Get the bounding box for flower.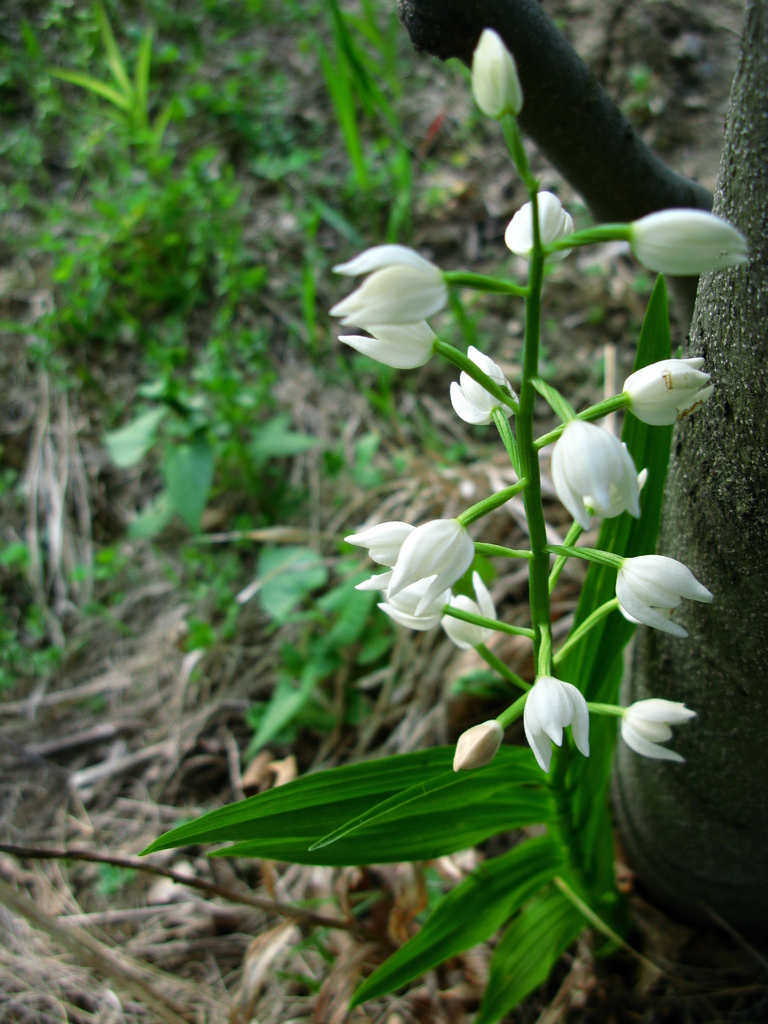
x1=380, y1=520, x2=472, y2=627.
